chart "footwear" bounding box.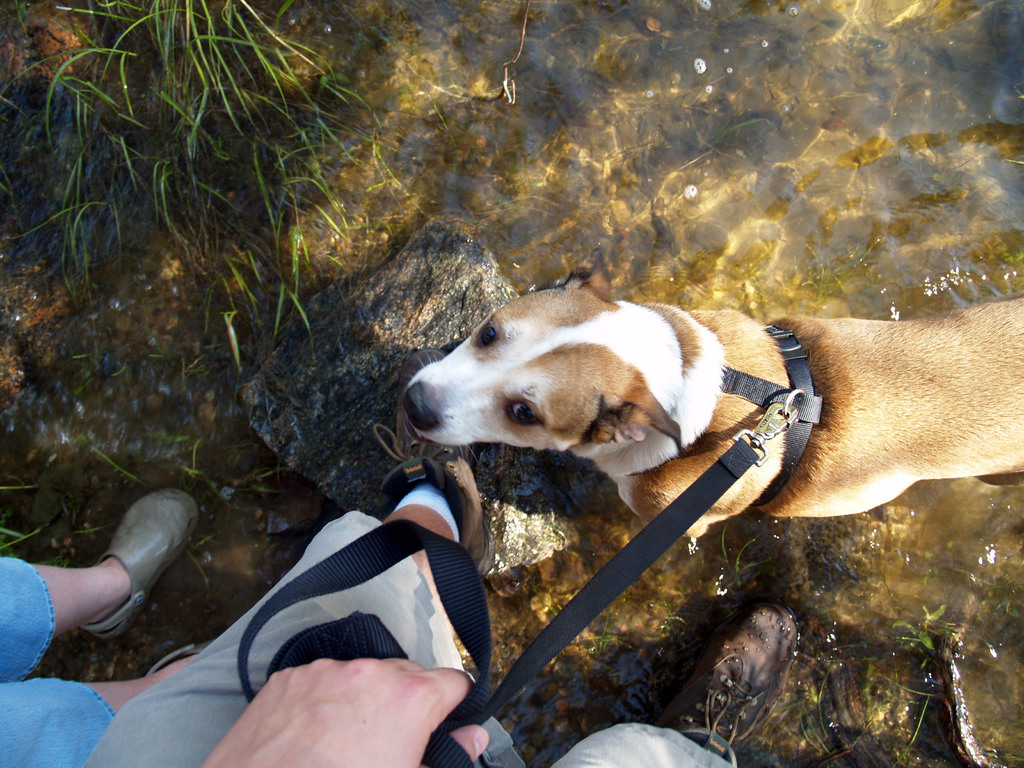
Charted: detection(650, 604, 796, 767).
